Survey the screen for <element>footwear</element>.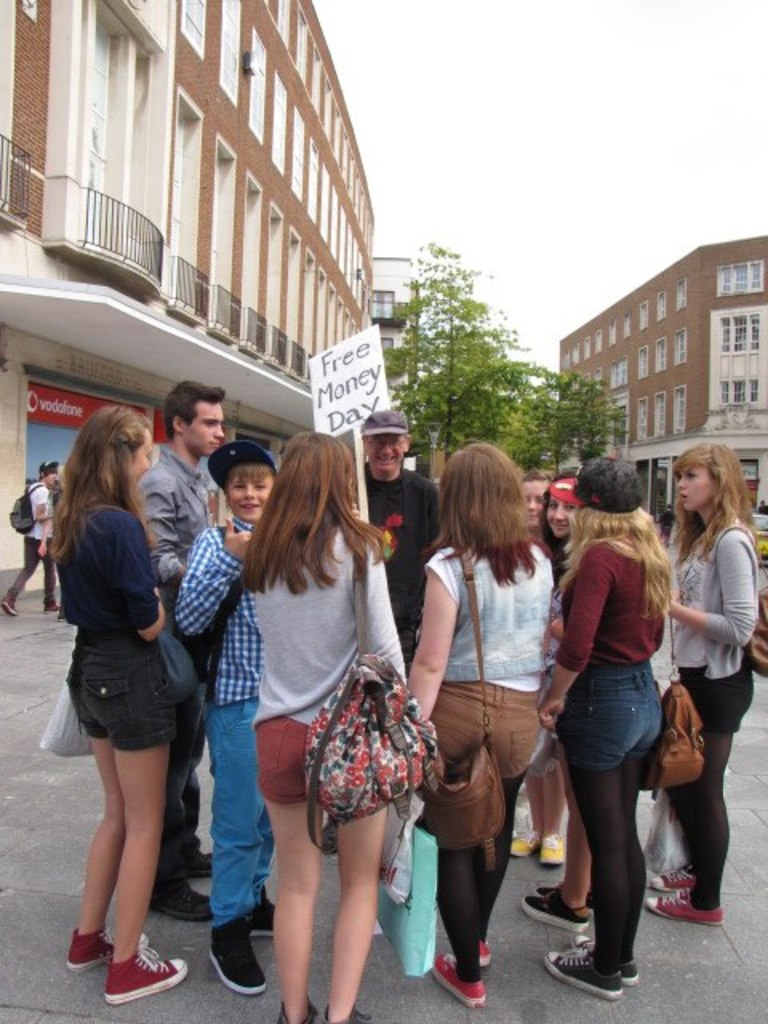
Survey found: locate(643, 859, 701, 883).
